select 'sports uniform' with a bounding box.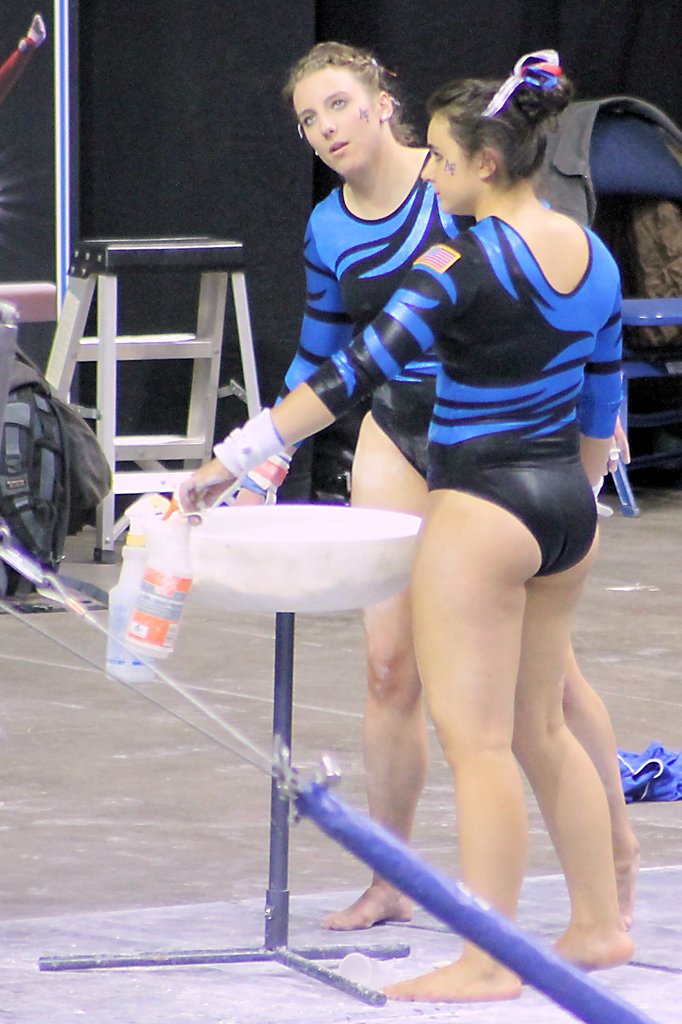
left=301, top=205, right=637, bottom=581.
